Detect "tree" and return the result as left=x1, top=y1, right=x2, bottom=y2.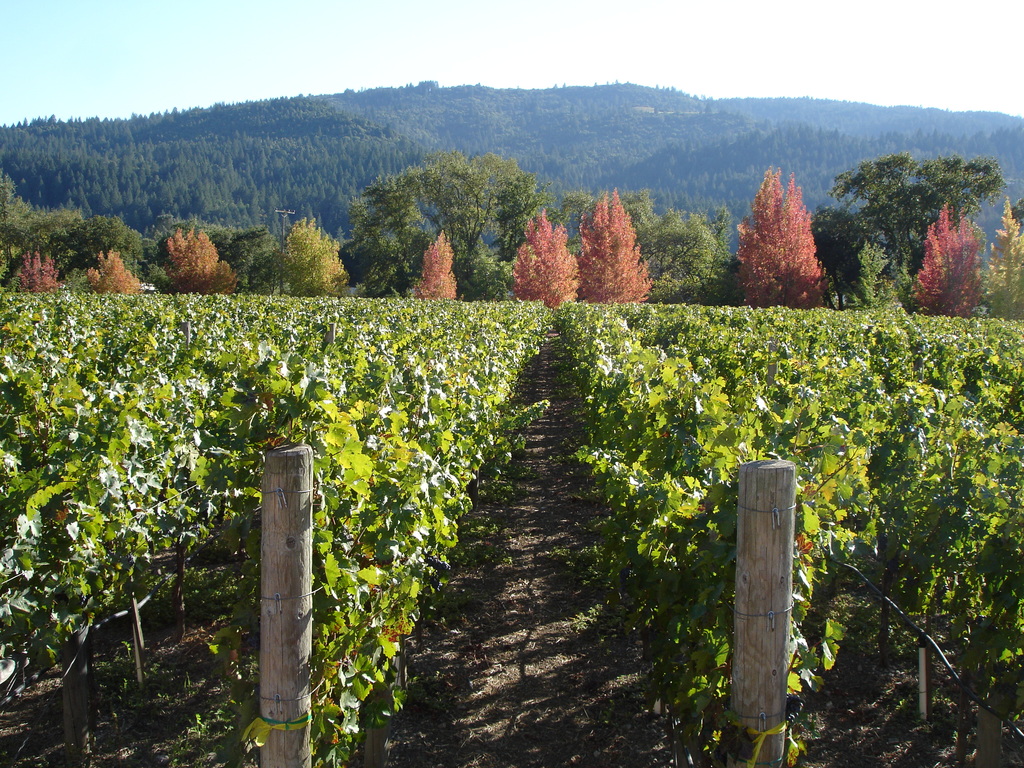
left=510, top=217, right=579, bottom=308.
